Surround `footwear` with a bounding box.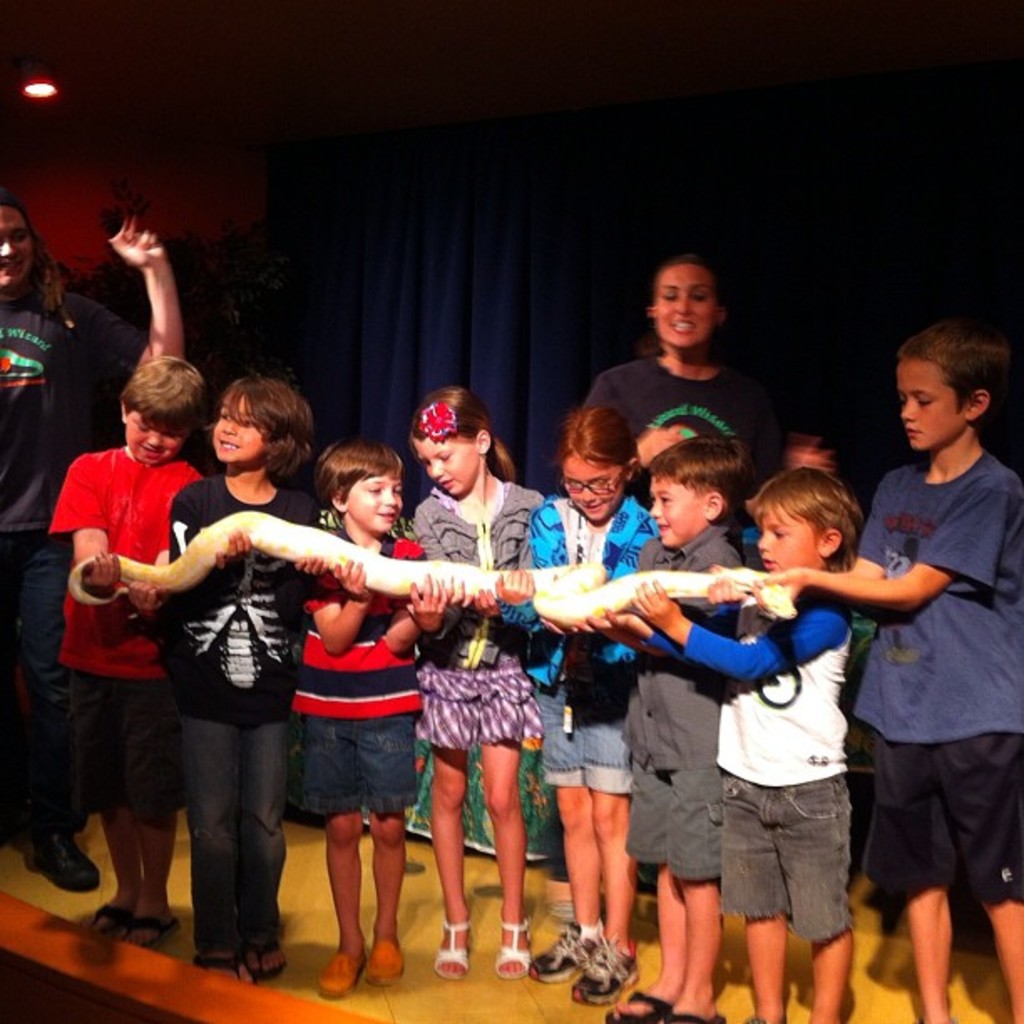
{"x1": 604, "y1": 989, "x2": 668, "y2": 1022}.
